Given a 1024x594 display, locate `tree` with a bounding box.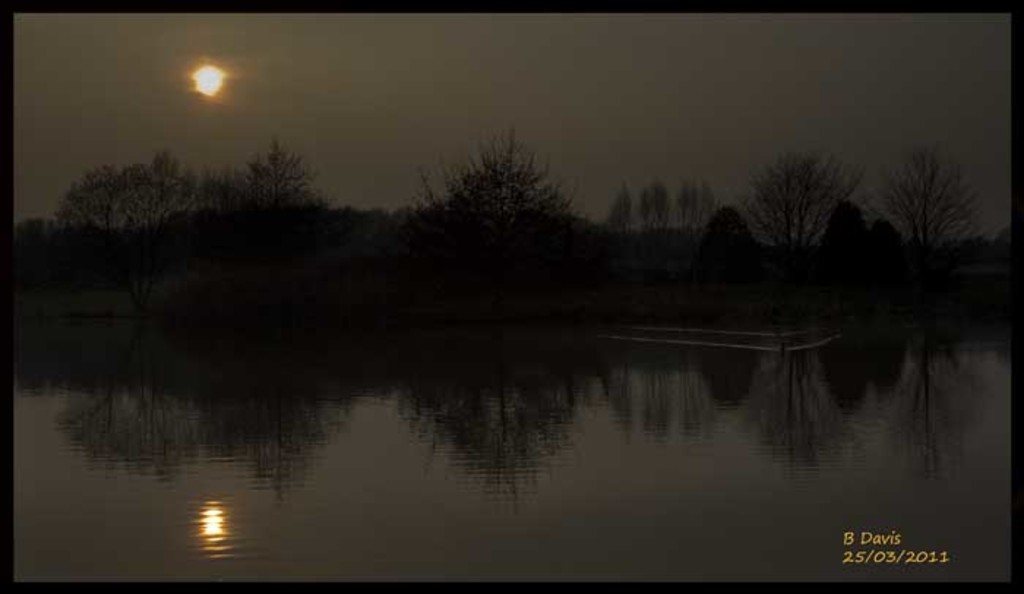
Located: select_region(878, 148, 998, 325).
